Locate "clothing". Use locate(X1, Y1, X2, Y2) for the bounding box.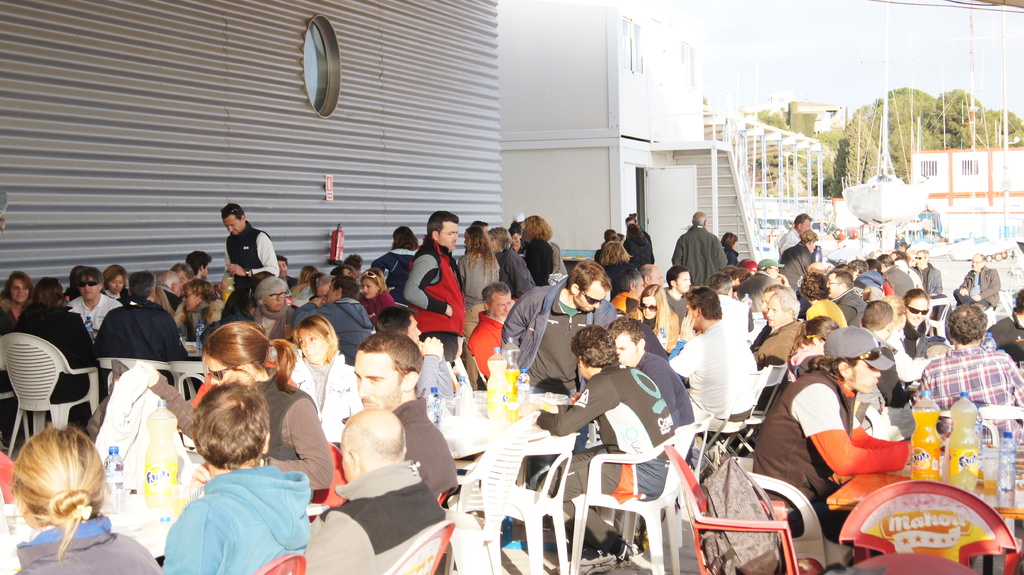
locate(672, 228, 730, 286).
